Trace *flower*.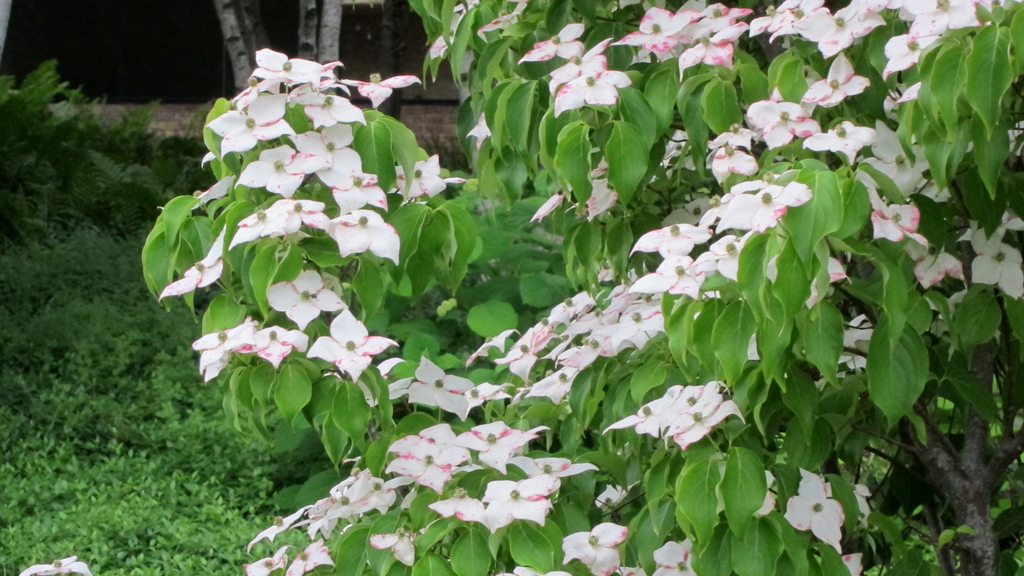
Traced to (x1=370, y1=529, x2=413, y2=569).
